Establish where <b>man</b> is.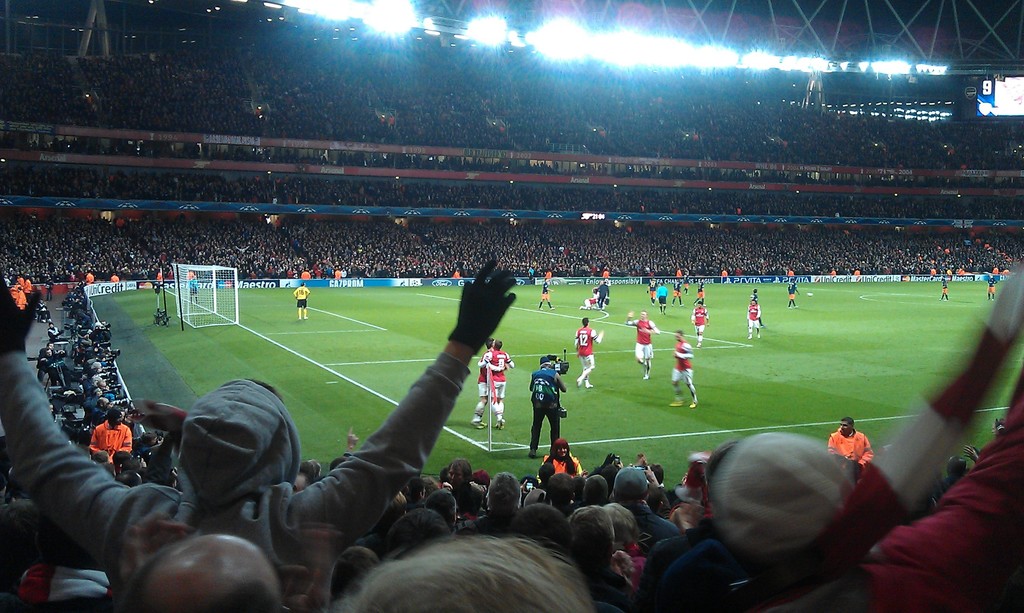
Established at bbox(645, 276, 660, 305).
